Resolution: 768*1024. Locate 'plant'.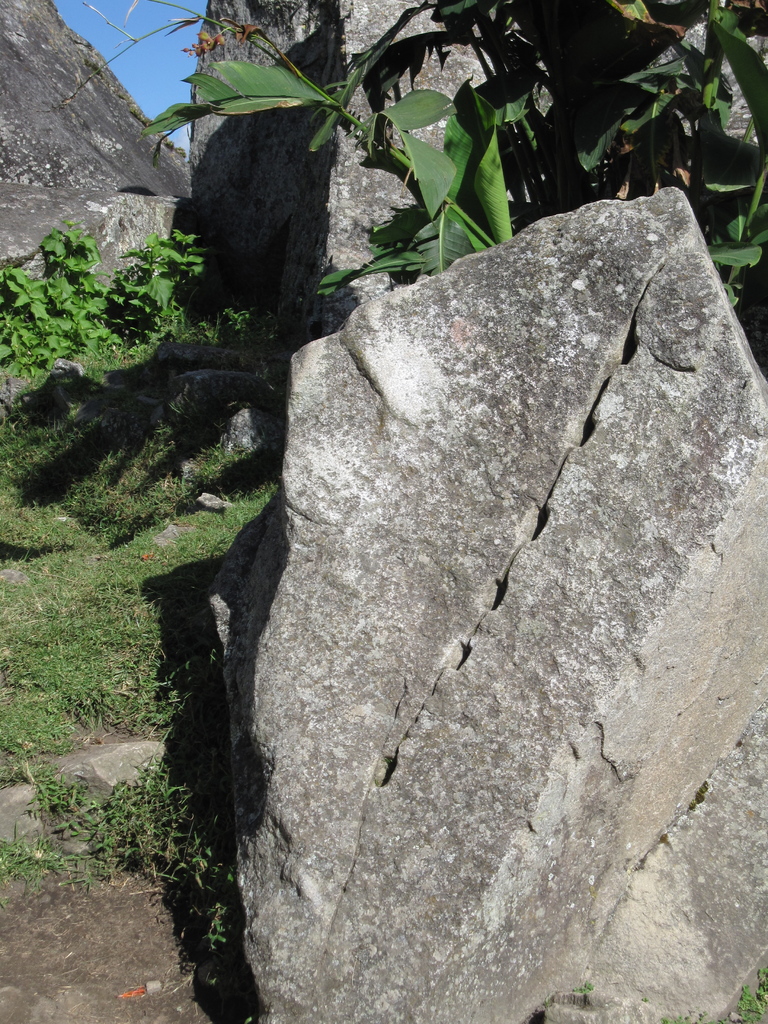
region(0, 230, 123, 376).
